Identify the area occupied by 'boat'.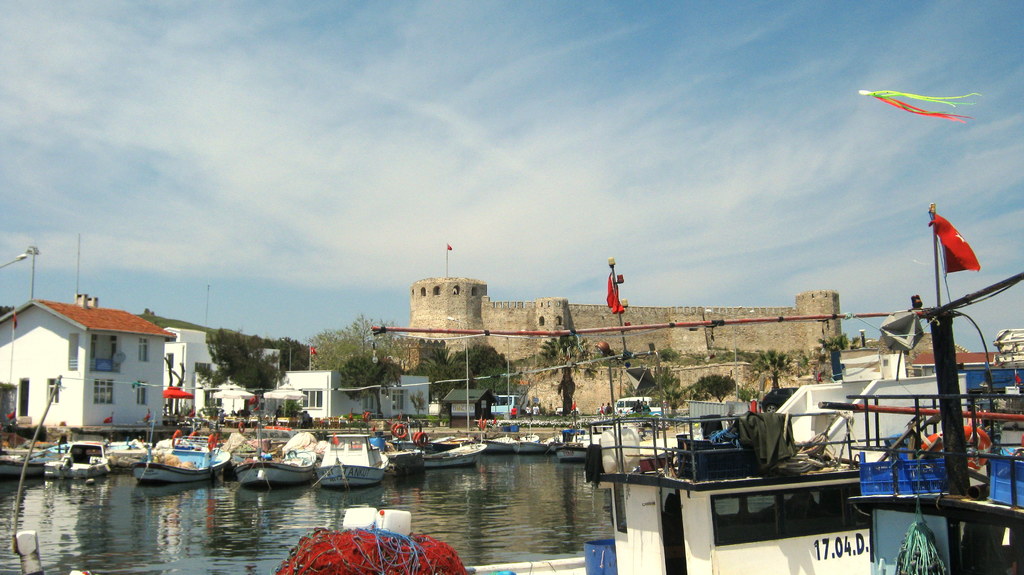
Area: <region>381, 444, 422, 476</region>.
